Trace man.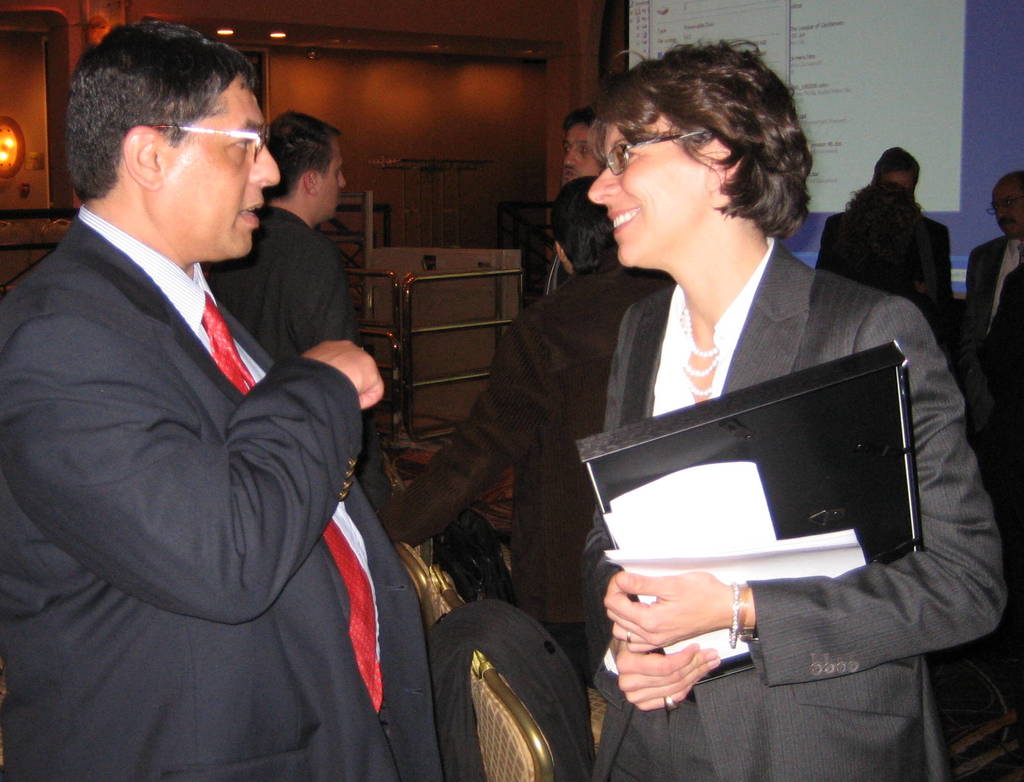
Traced to <bbox>559, 109, 614, 193</bbox>.
